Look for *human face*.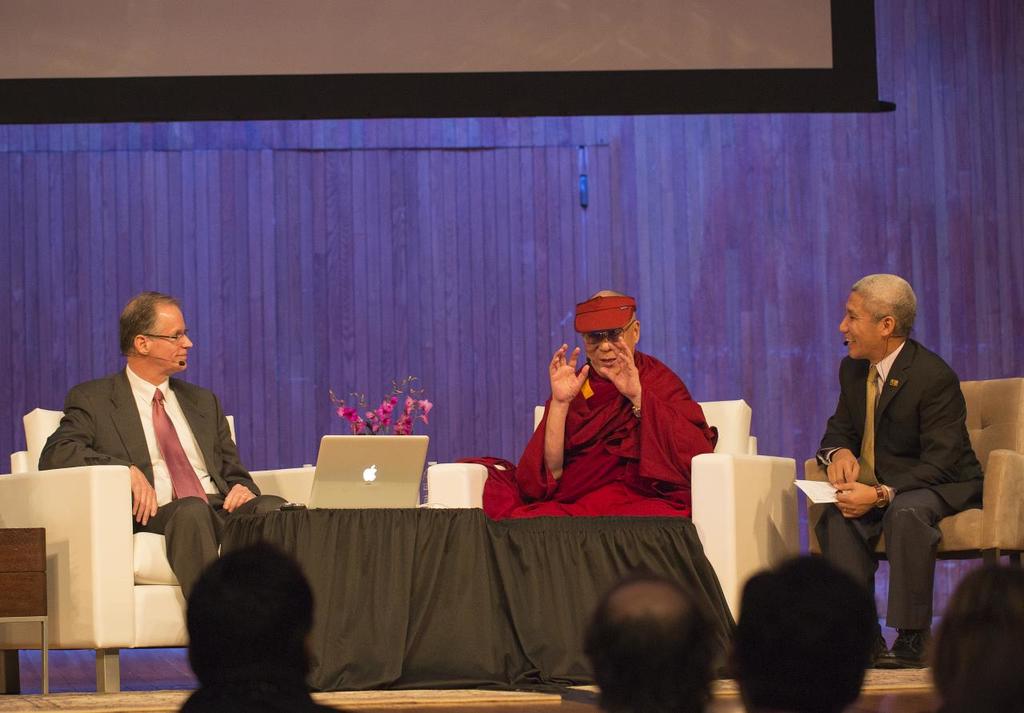
Found: <box>837,286,887,361</box>.
